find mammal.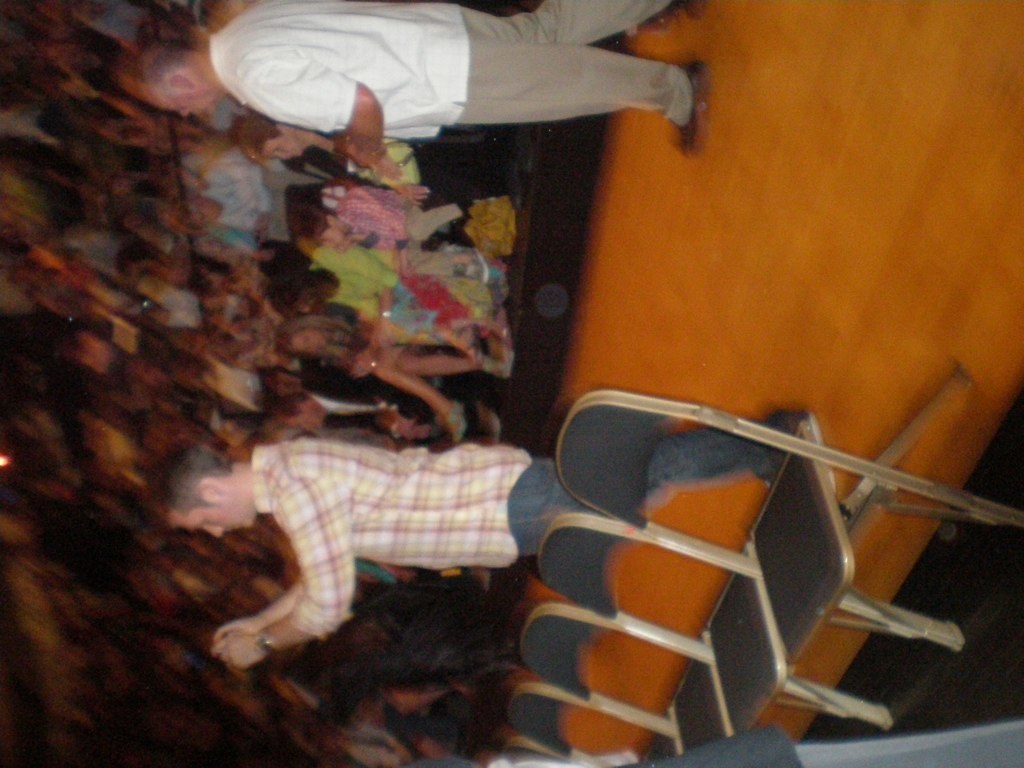
select_region(108, 0, 702, 156).
